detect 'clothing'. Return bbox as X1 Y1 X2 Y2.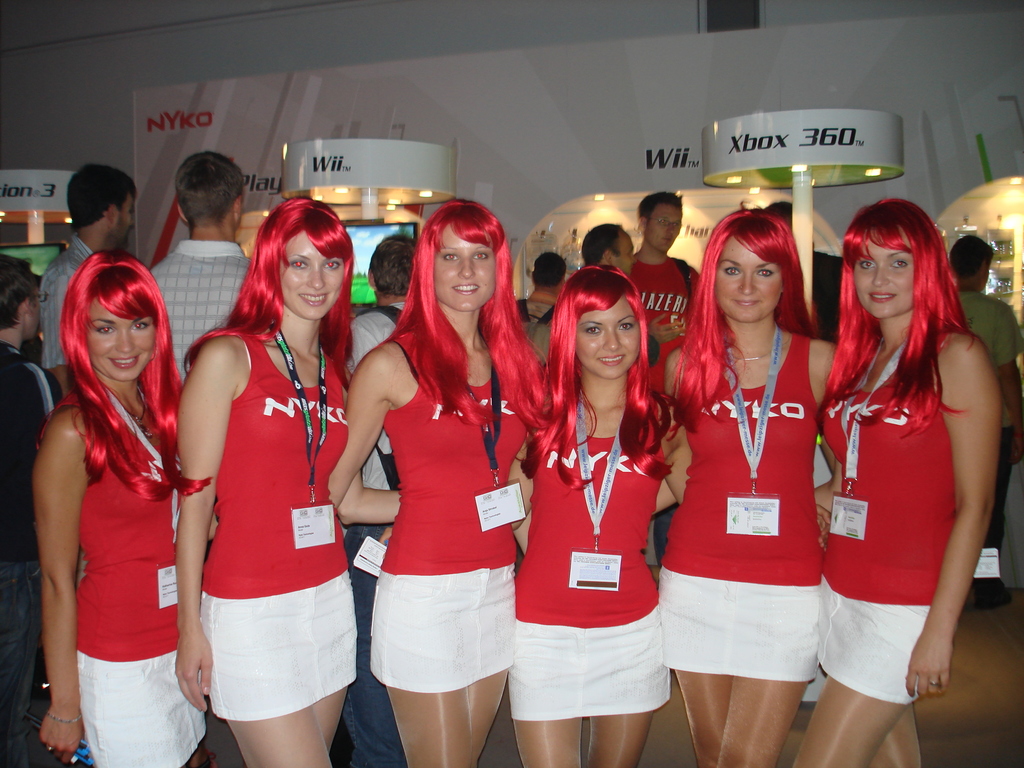
49 378 211 760.
